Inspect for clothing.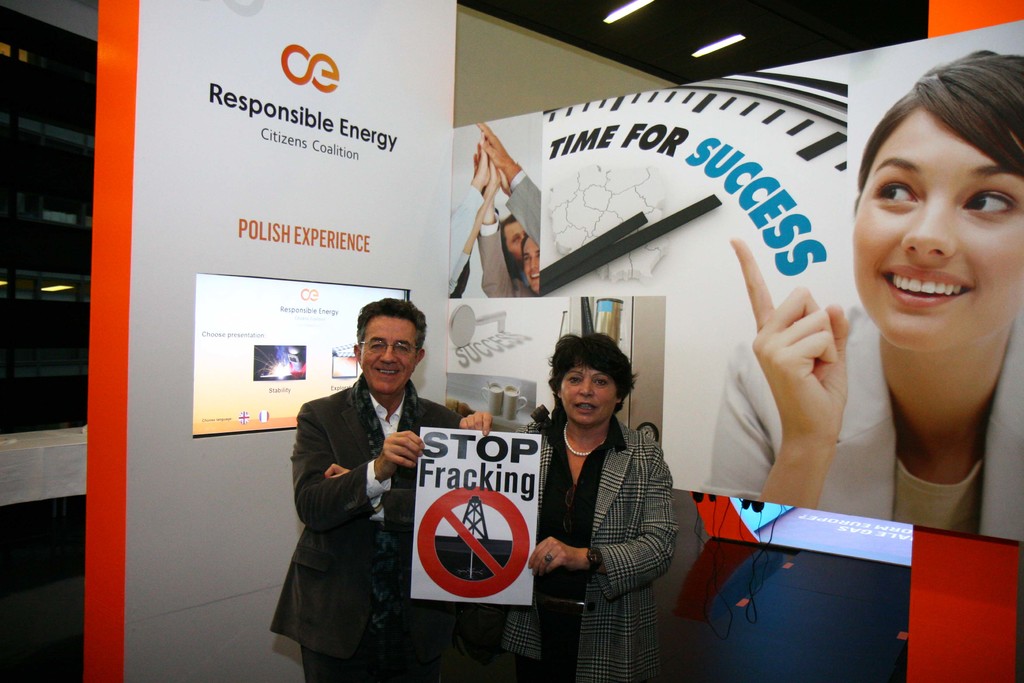
Inspection: bbox=[443, 175, 550, 308].
